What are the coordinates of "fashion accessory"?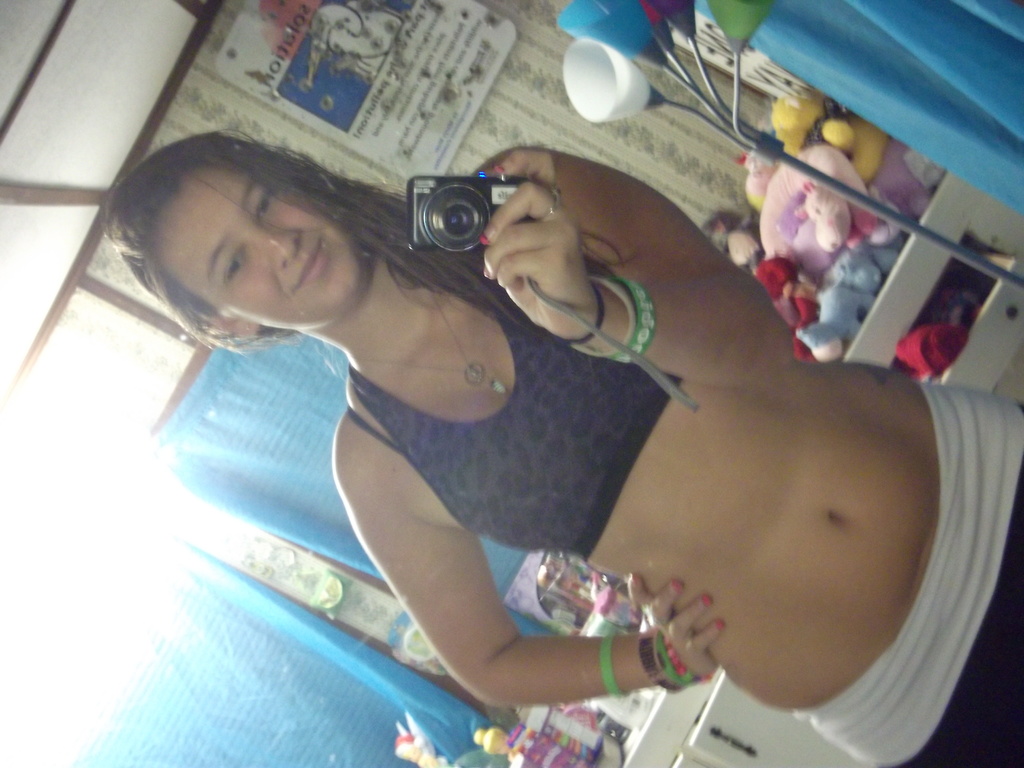
[671, 581, 682, 590].
